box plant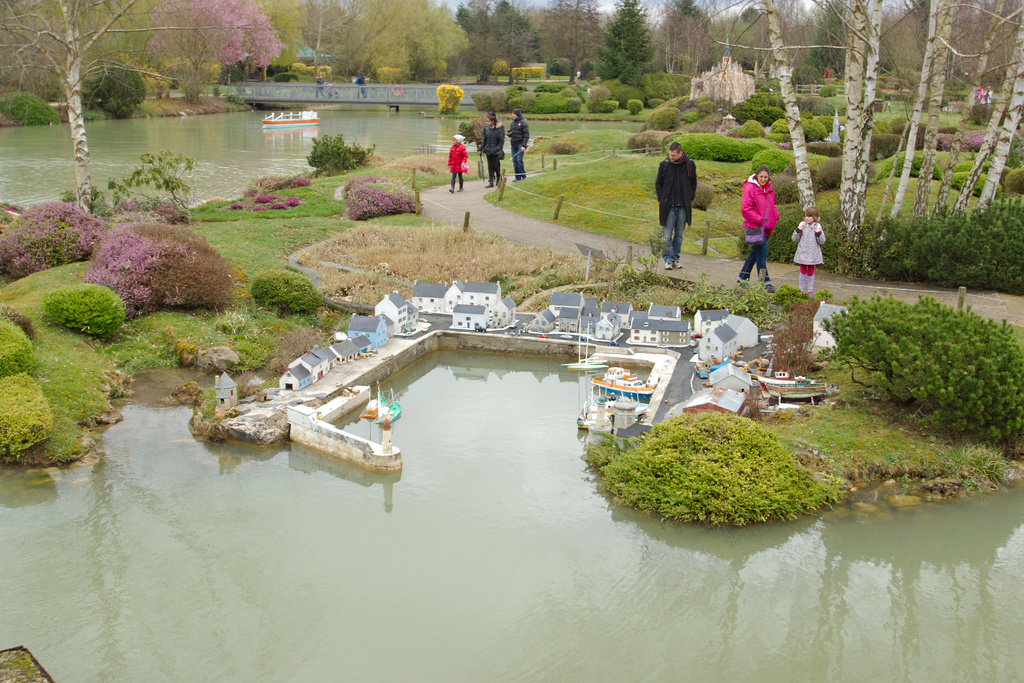
(left=79, top=65, right=145, bottom=118)
